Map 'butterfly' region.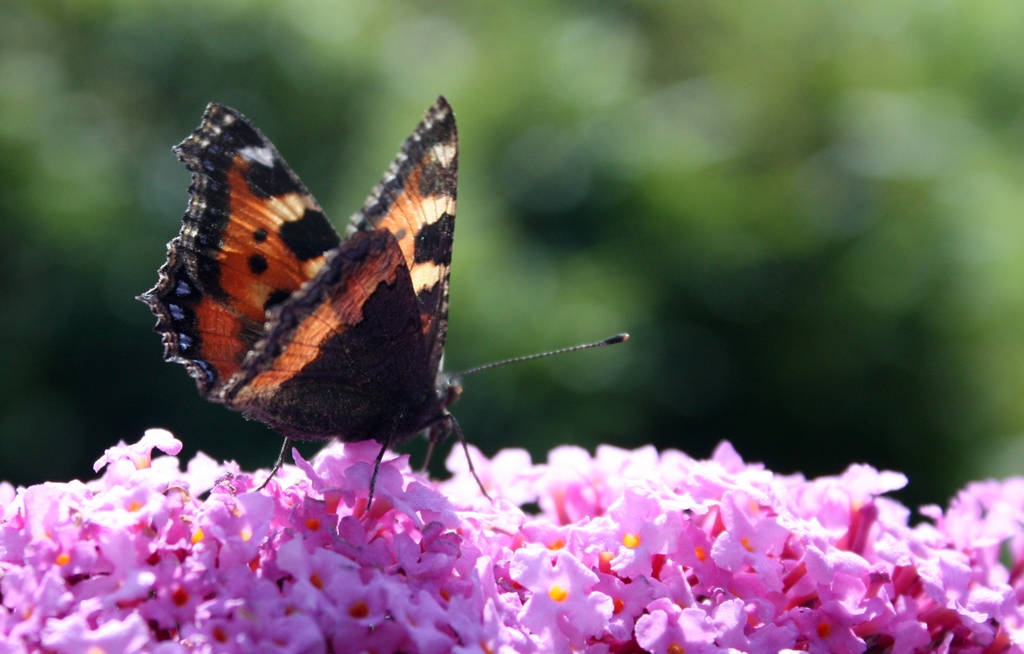
Mapped to (x1=156, y1=82, x2=591, y2=536).
